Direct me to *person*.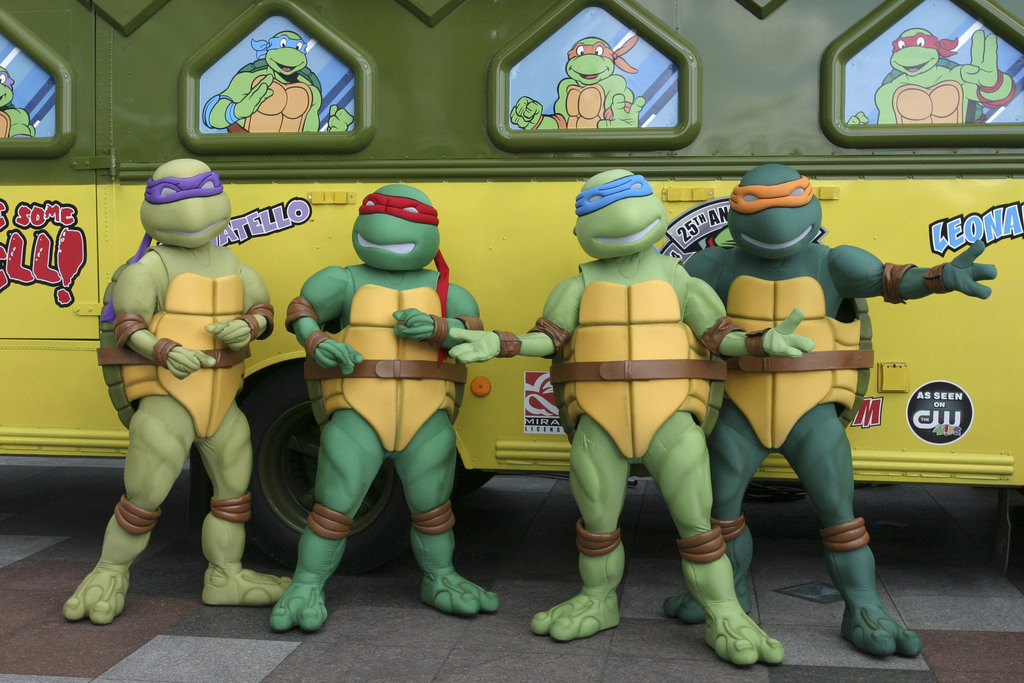
Direction: crop(682, 163, 1003, 662).
